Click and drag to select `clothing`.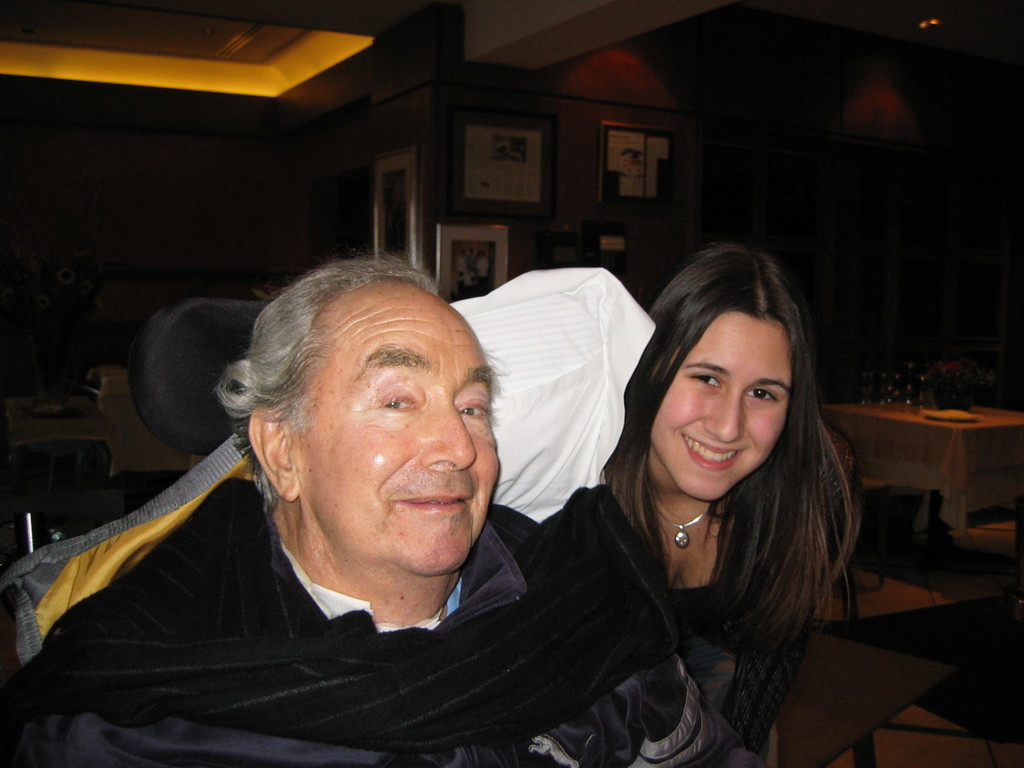
Selection: bbox=[0, 458, 729, 761].
